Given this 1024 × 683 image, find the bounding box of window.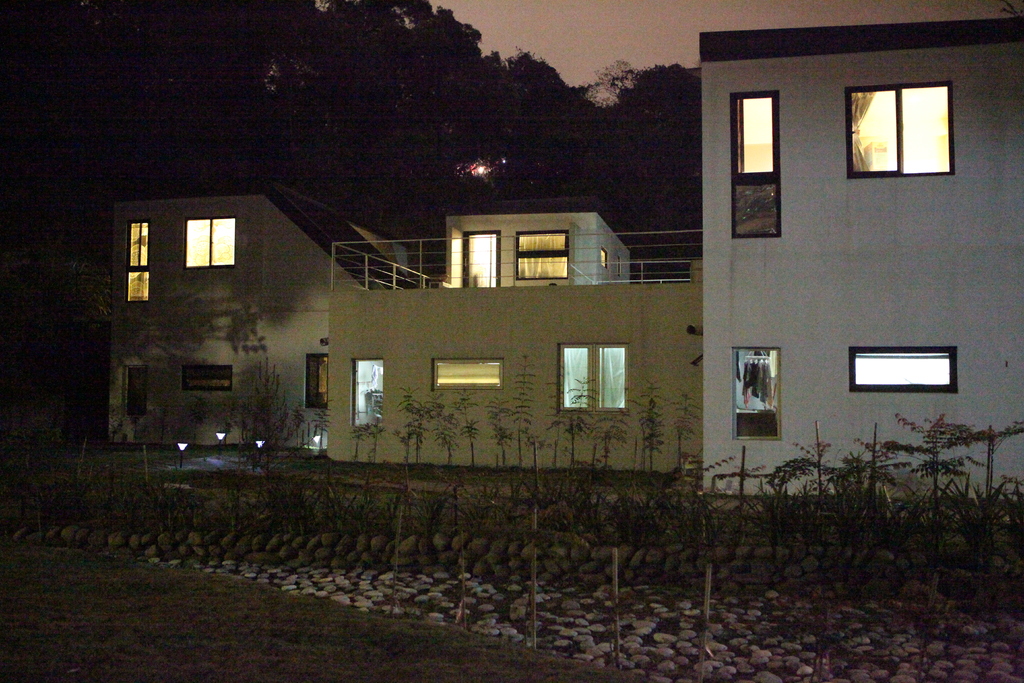
detection(180, 367, 232, 391).
